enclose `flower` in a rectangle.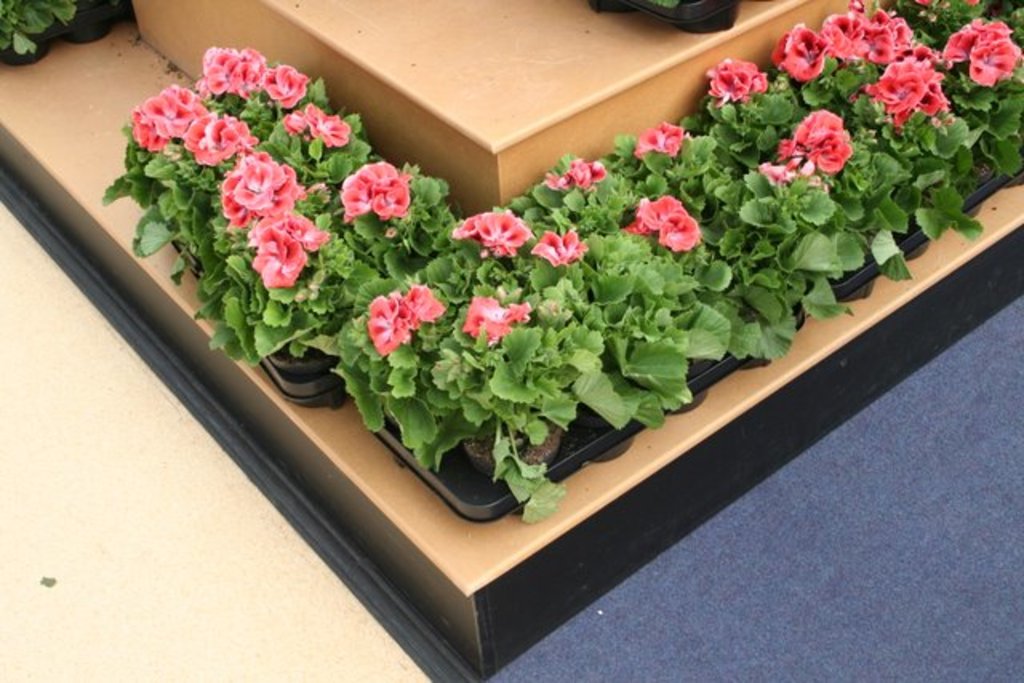
box(253, 227, 309, 293).
